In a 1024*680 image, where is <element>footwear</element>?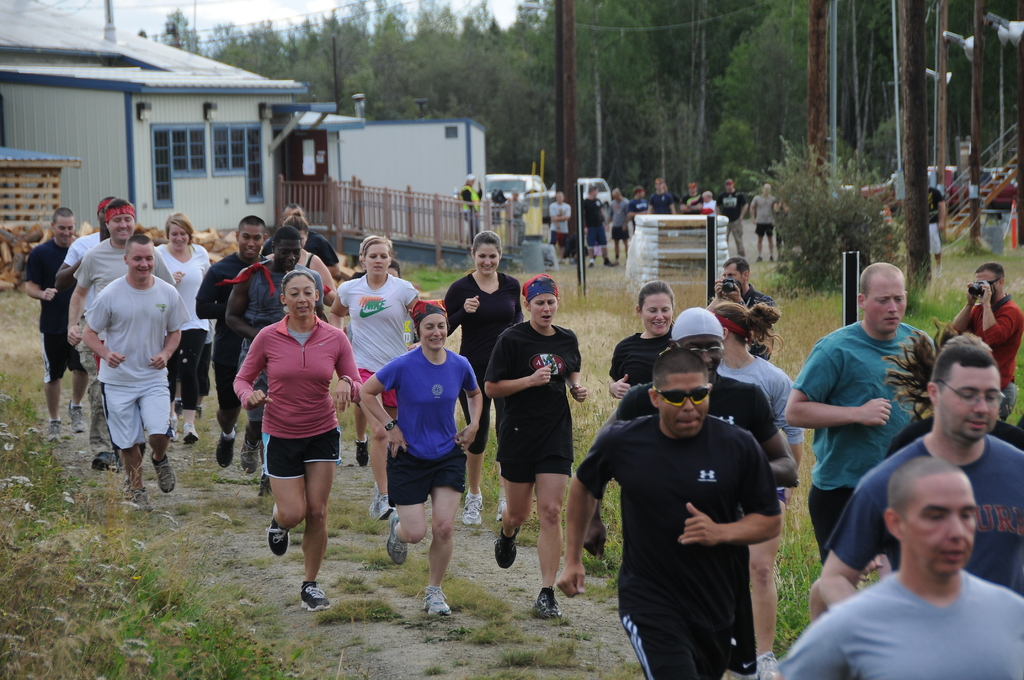
181:426:200:444.
